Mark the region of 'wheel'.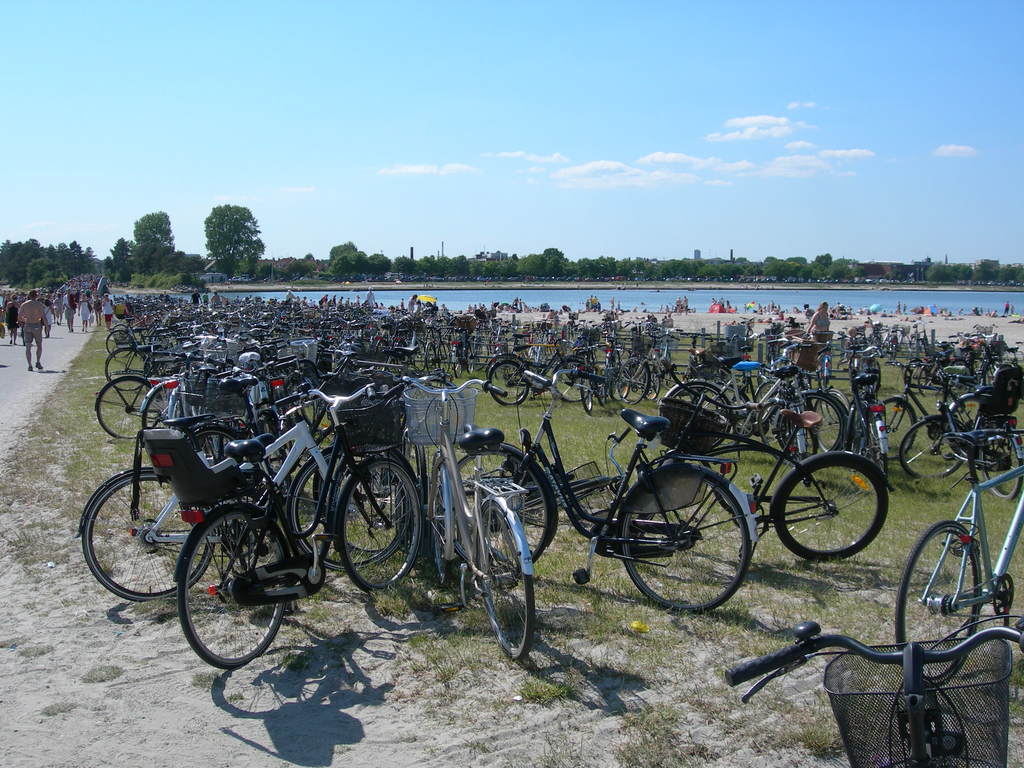
Region: {"left": 159, "top": 516, "right": 292, "bottom": 676}.
